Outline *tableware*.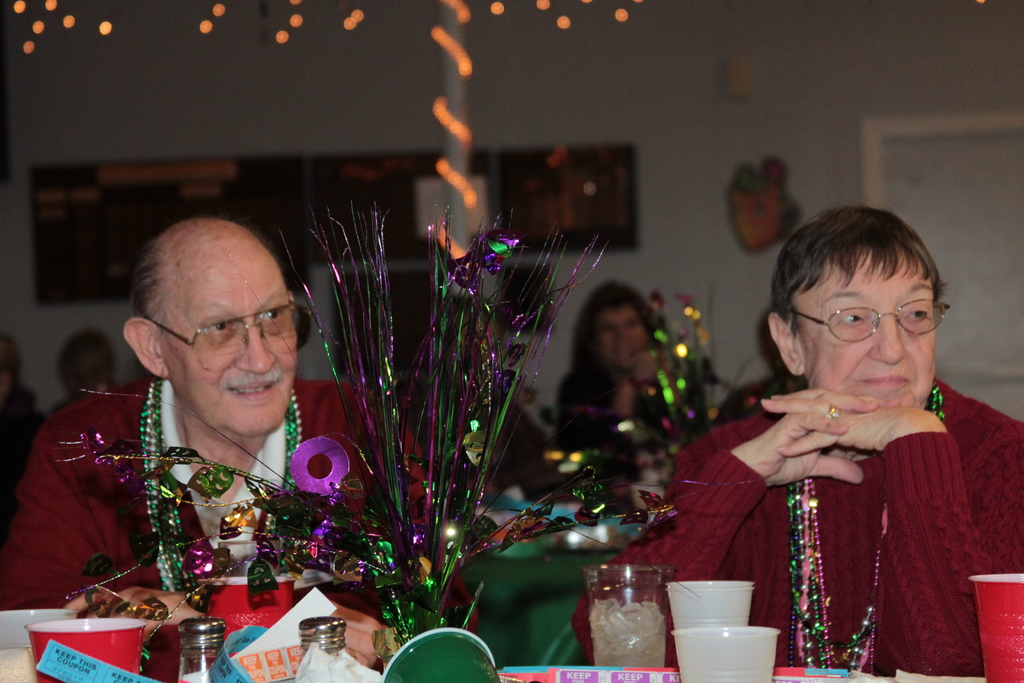
Outline: rect(24, 615, 150, 682).
